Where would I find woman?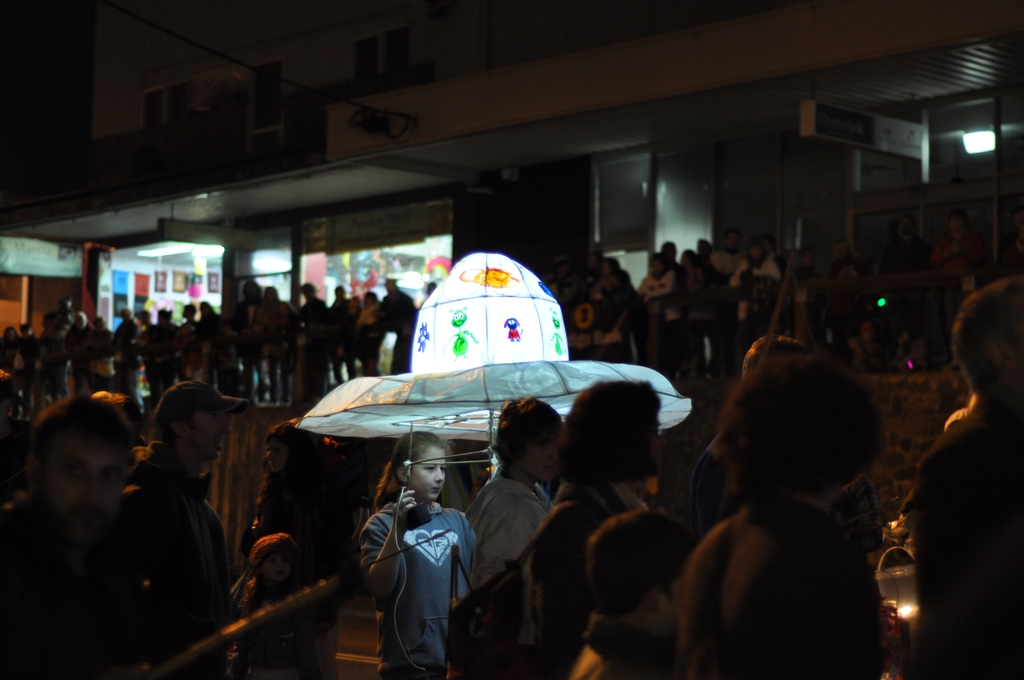
At x1=528, y1=376, x2=660, y2=679.
